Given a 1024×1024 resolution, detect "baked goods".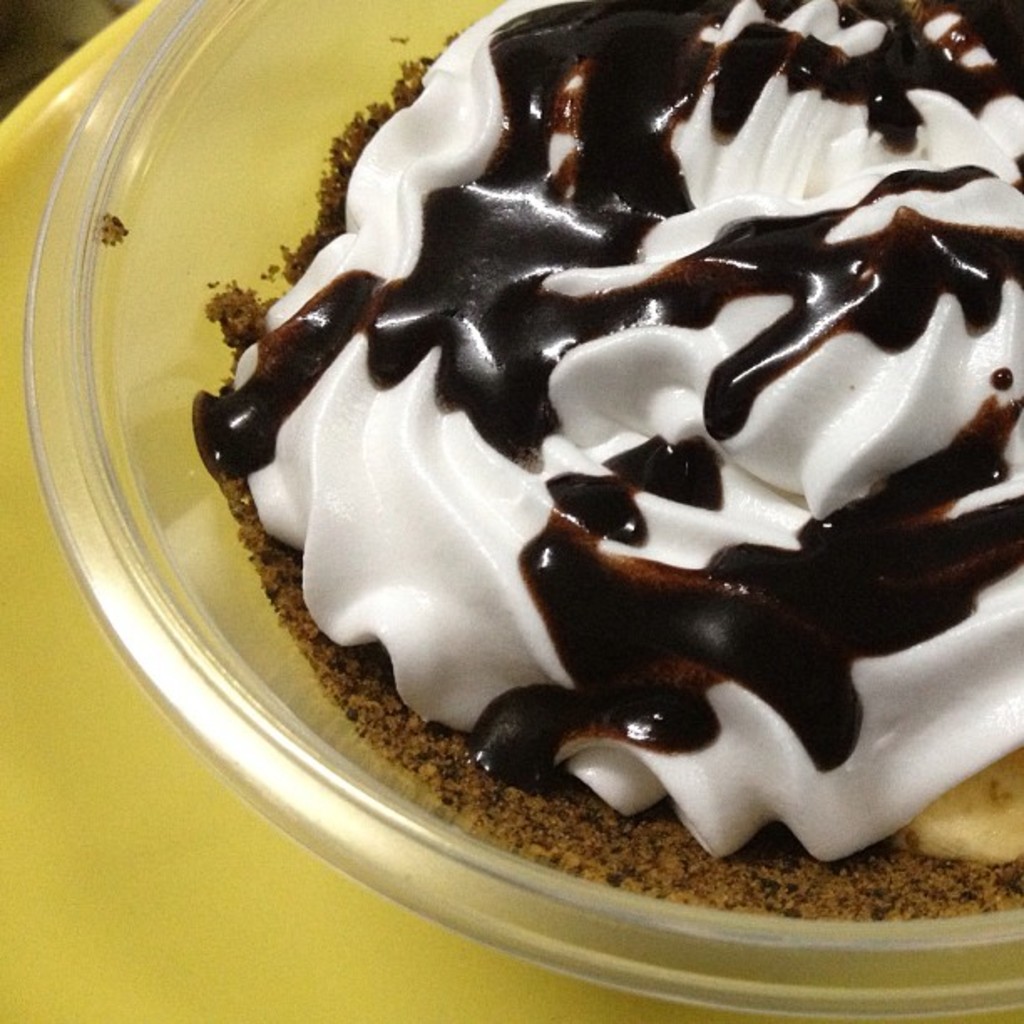
select_region(189, 0, 1022, 922).
